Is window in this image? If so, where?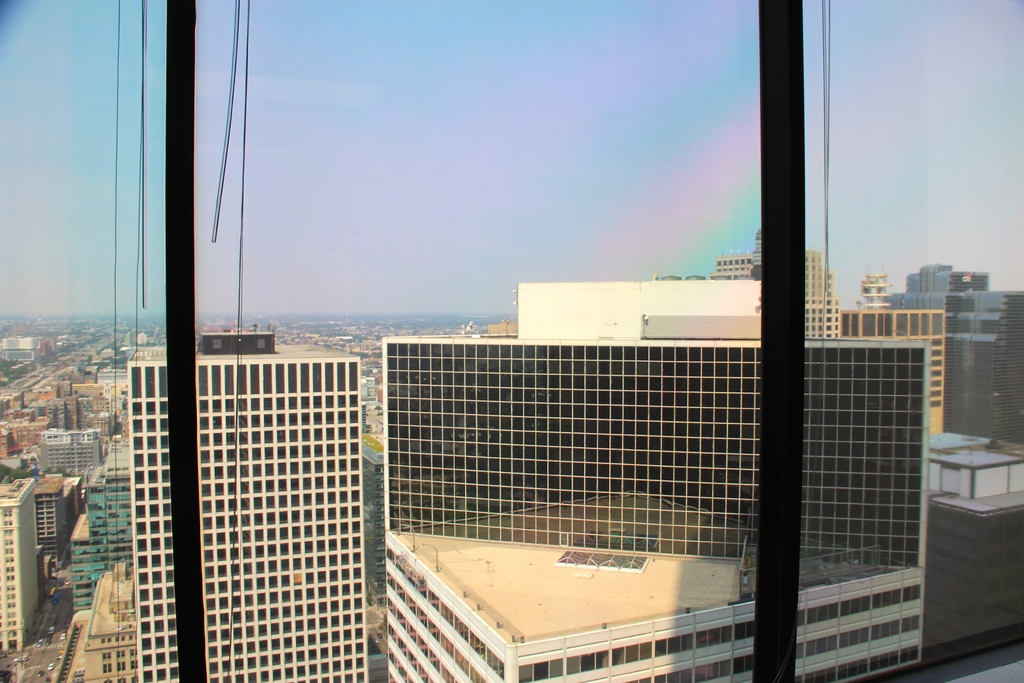
Yes, at {"left": 904, "top": 581, "right": 924, "bottom": 600}.
